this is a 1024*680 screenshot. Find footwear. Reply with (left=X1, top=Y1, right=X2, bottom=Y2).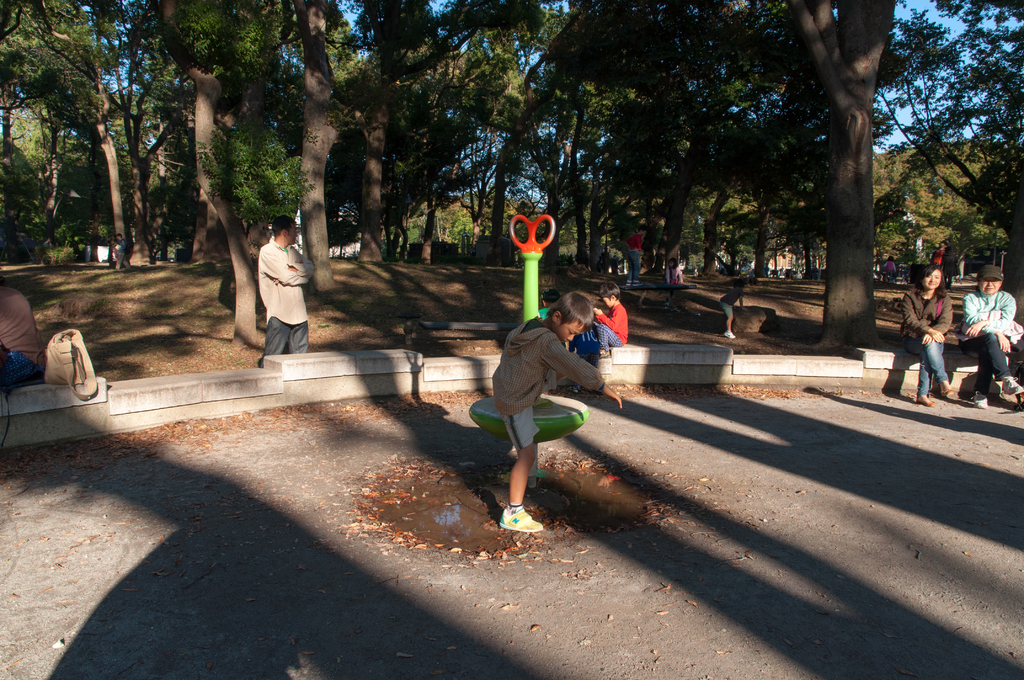
(left=938, top=384, right=952, bottom=396).
